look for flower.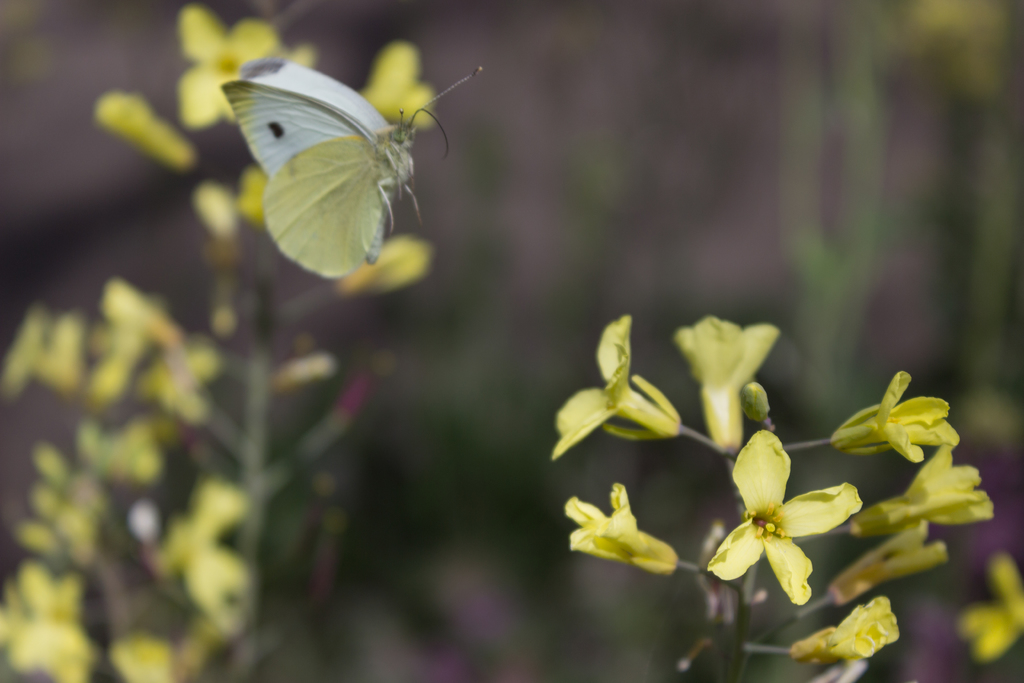
Found: rect(823, 514, 952, 604).
